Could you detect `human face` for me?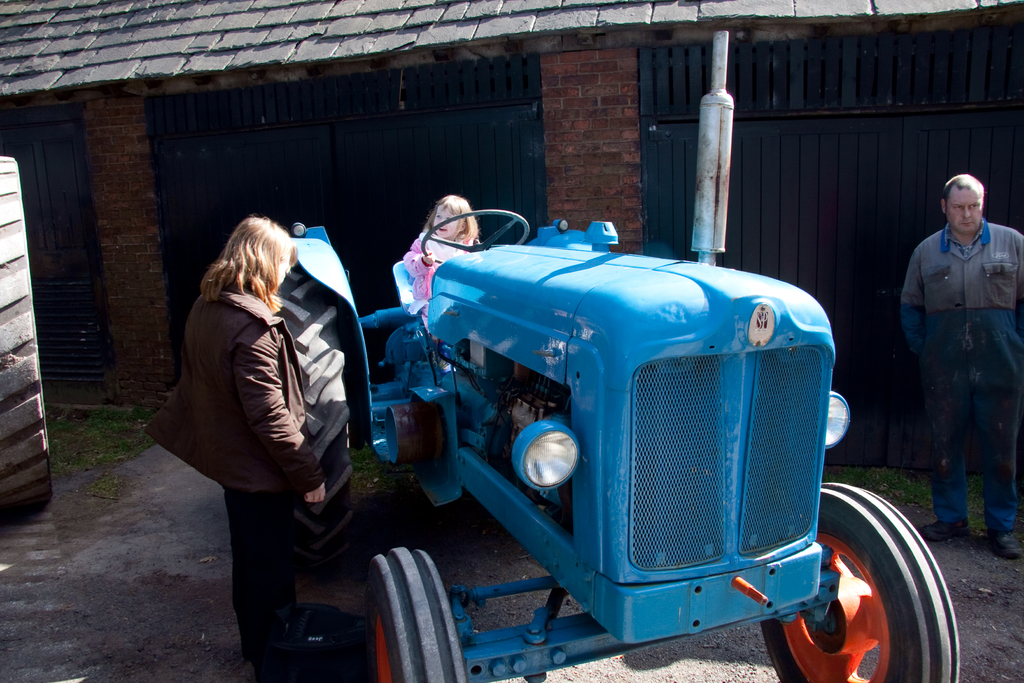
Detection result: crop(277, 250, 292, 290).
